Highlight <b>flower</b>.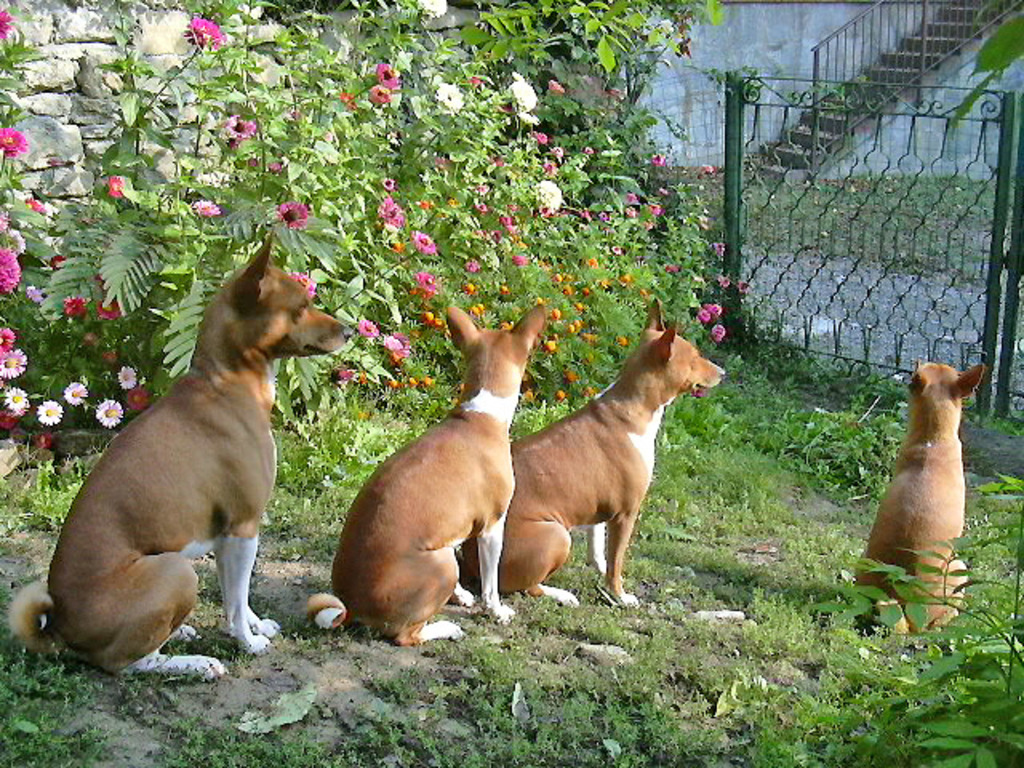
Highlighted region: rect(182, 11, 219, 51).
